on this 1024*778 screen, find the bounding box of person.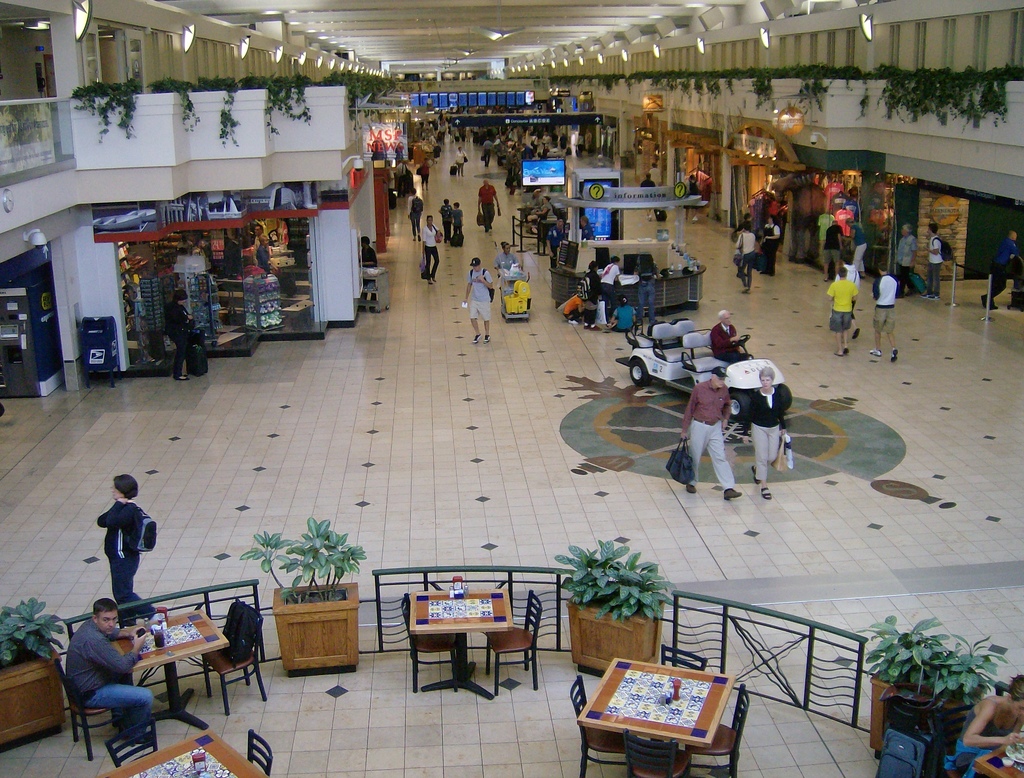
Bounding box: [920, 225, 947, 298].
